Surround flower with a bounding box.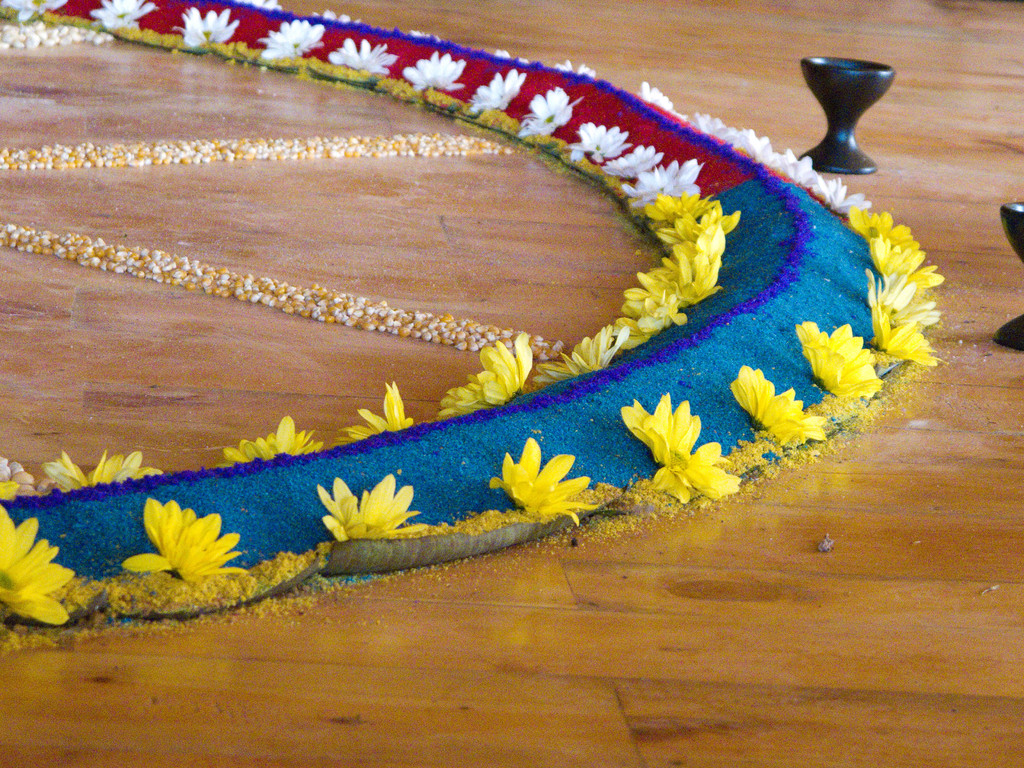
(804, 320, 880, 399).
